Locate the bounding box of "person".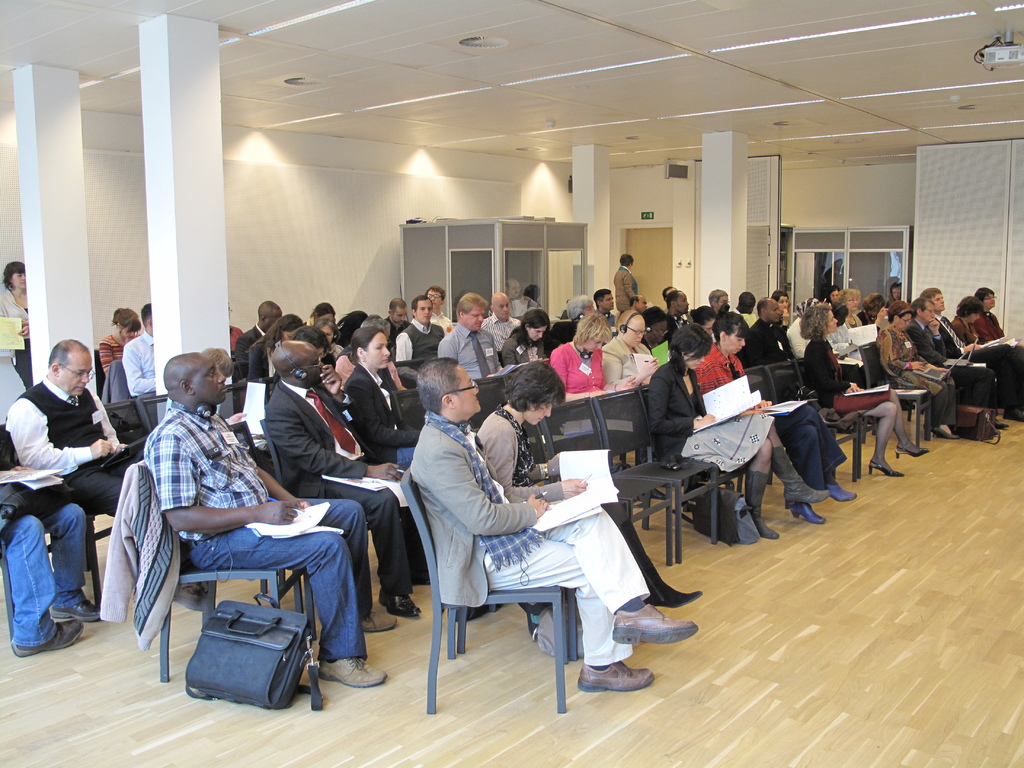
Bounding box: BBox(98, 305, 141, 378).
